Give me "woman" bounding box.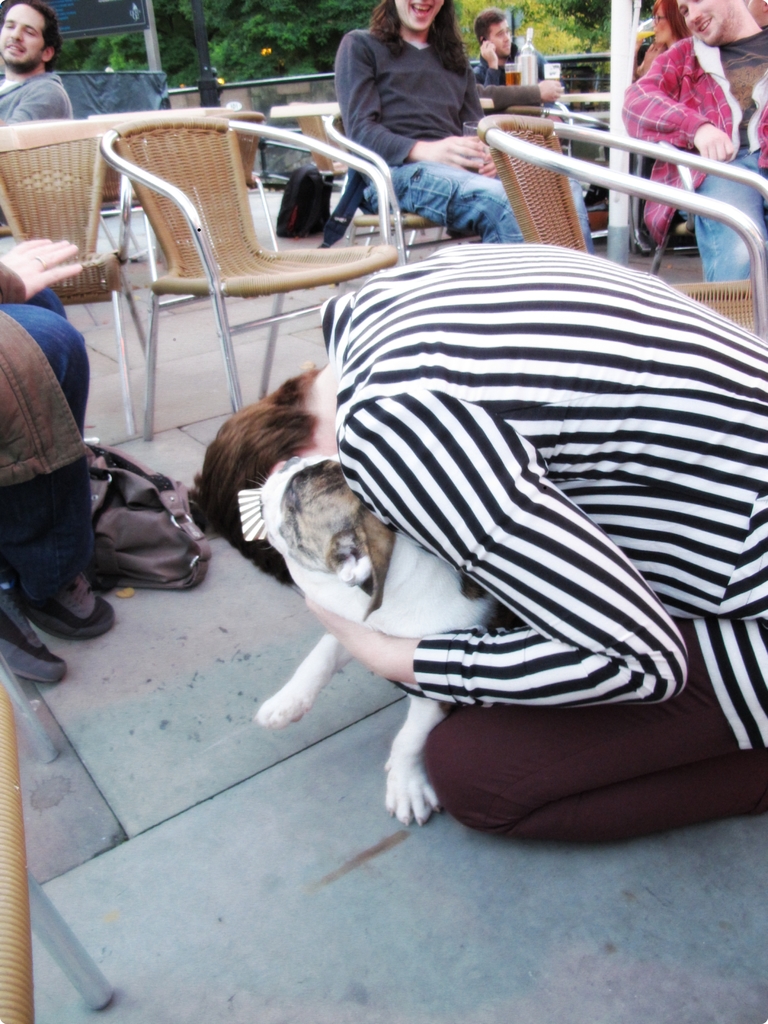
632:0:689:77.
